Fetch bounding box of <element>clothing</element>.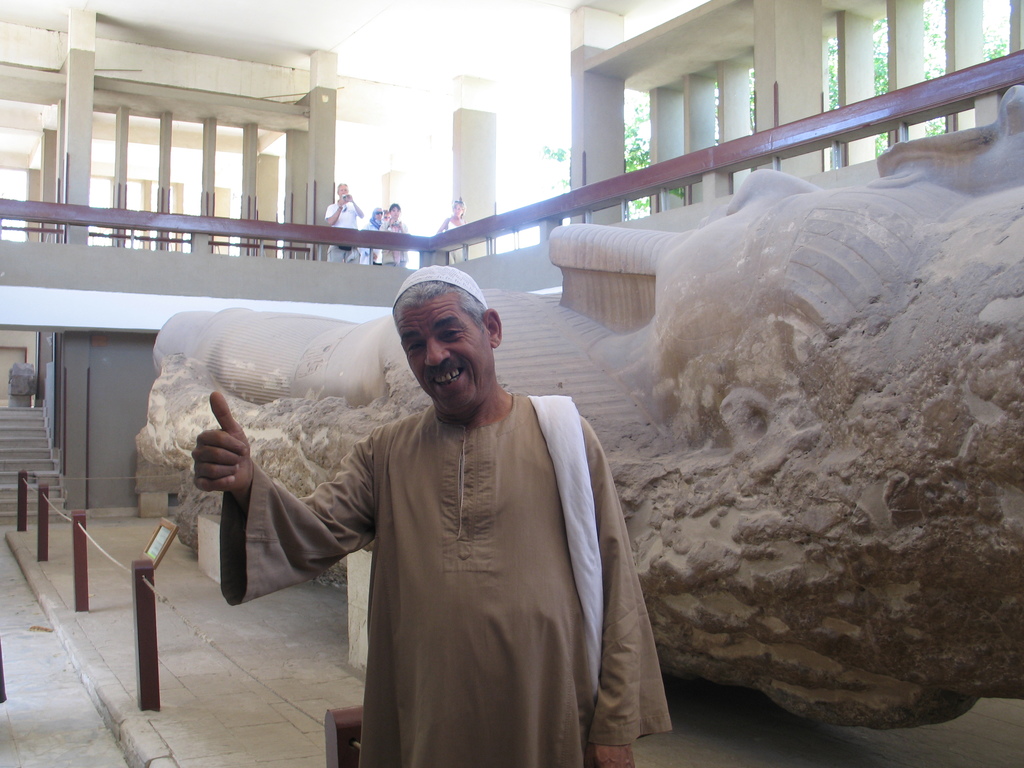
Bbox: 378,218,408,264.
